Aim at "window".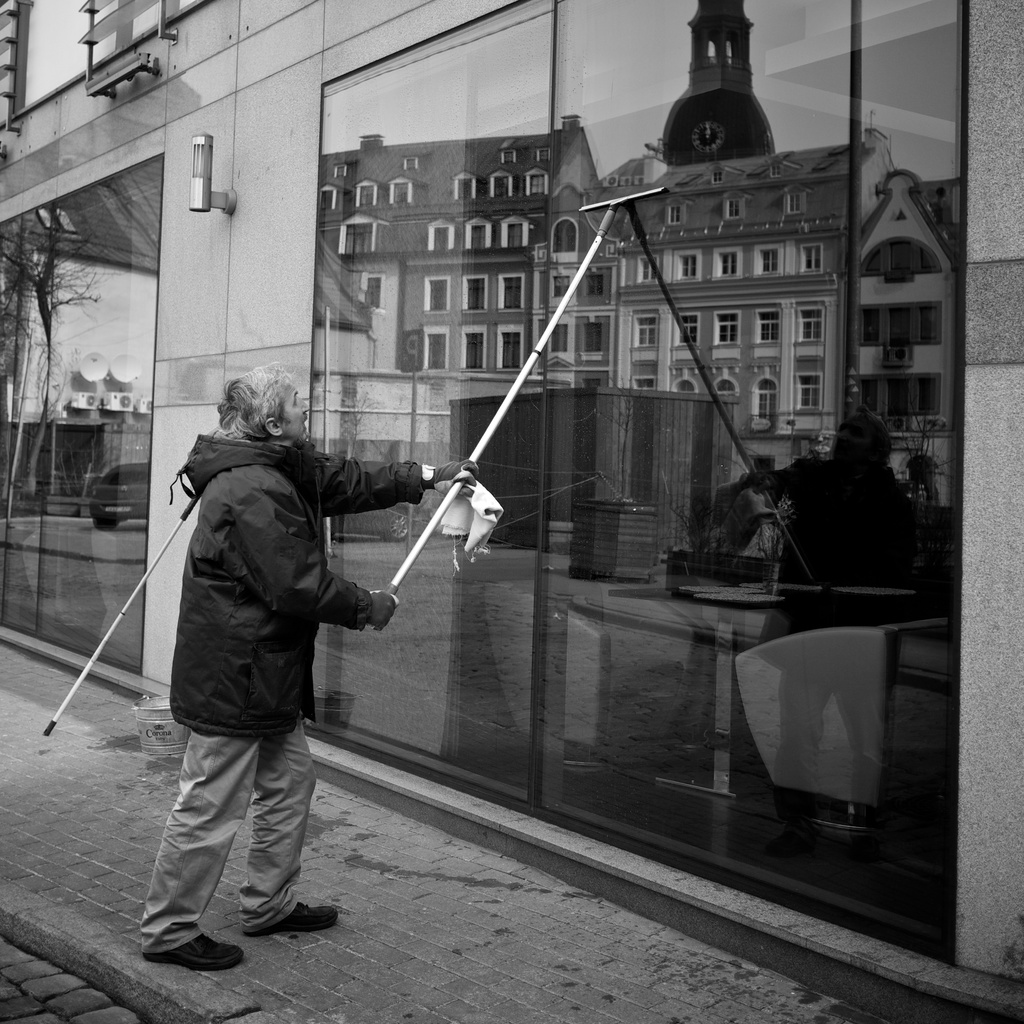
Aimed at bbox=(424, 332, 447, 371).
